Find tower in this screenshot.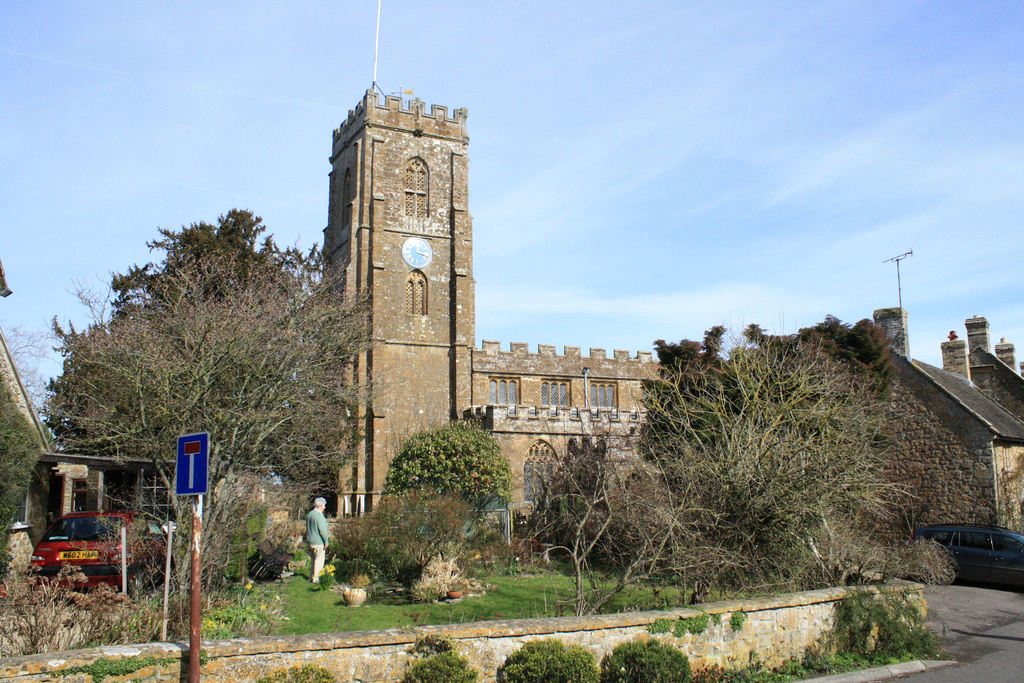
The bounding box for tower is detection(998, 343, 1018, 370).
